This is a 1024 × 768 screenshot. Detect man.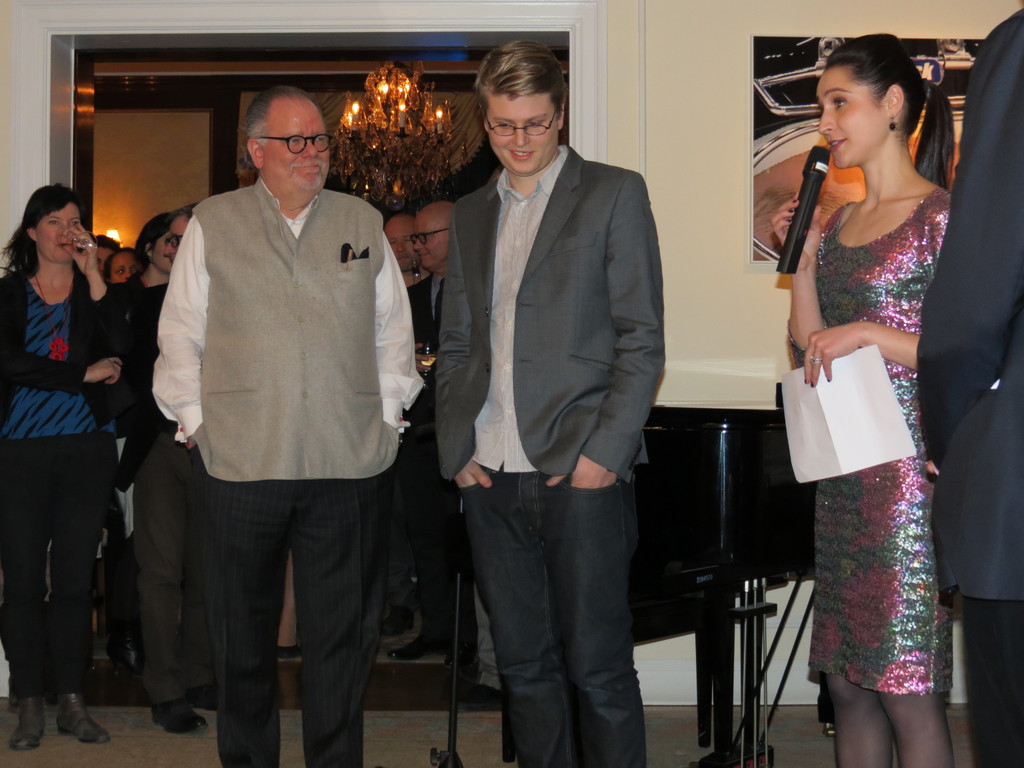
391:200:462:662.
